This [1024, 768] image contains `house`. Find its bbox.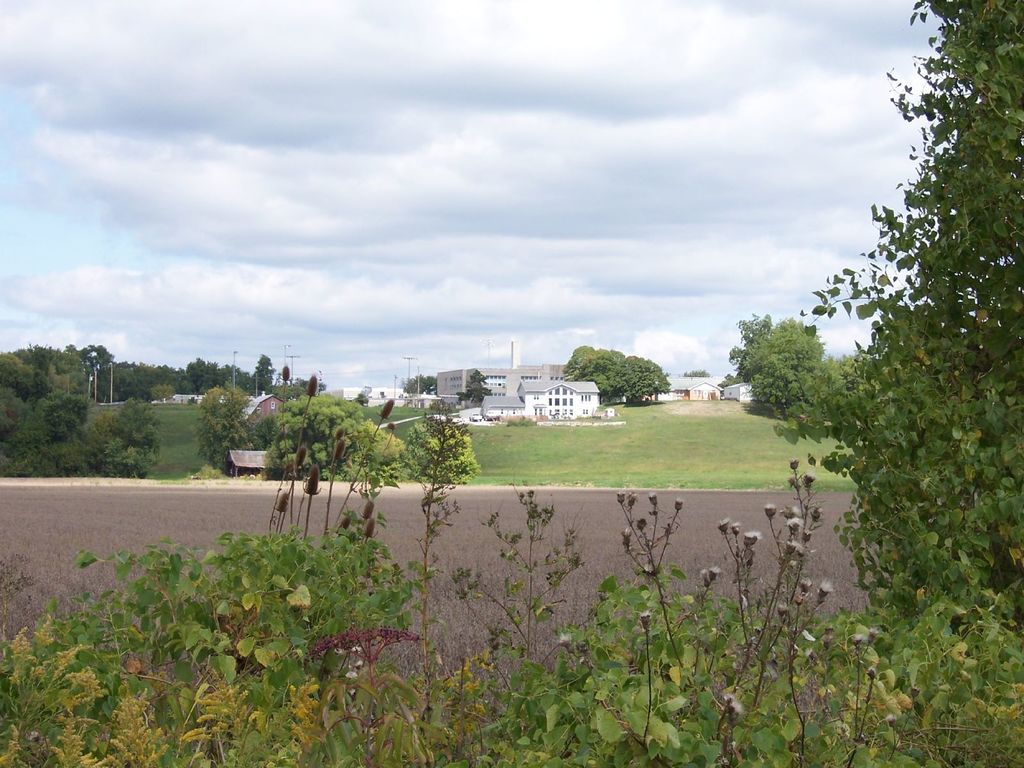
(x1=725, y1=380, x2=754, y2=403).
